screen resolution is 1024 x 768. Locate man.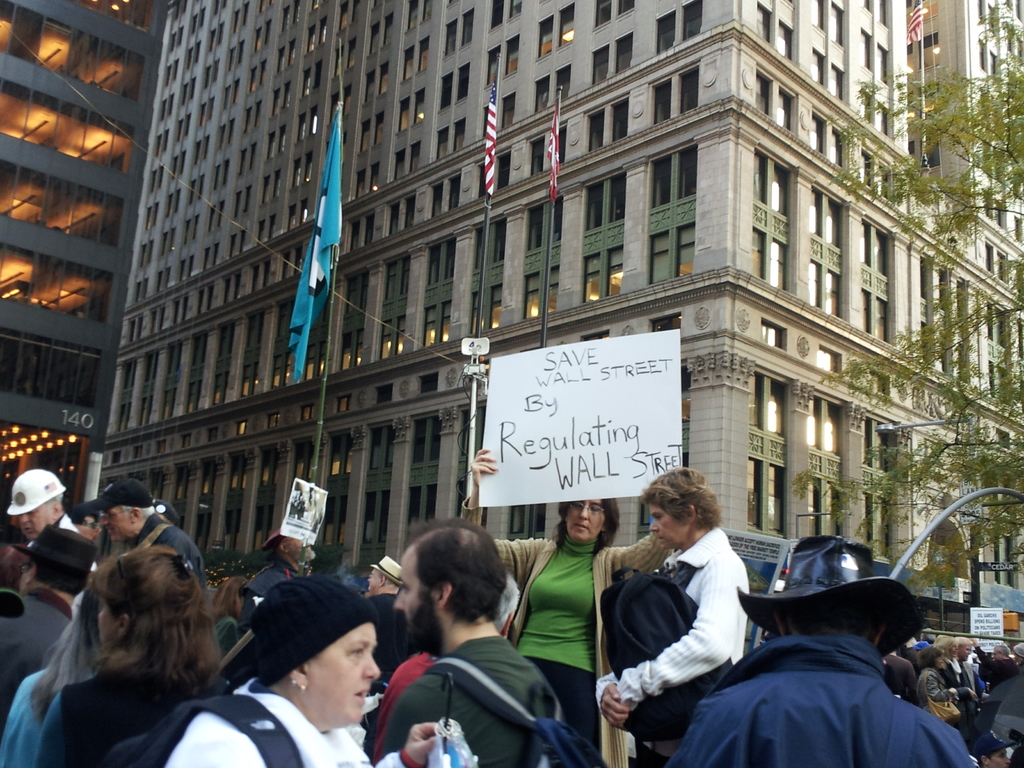
bbox=(584, 470, 748, 767).
